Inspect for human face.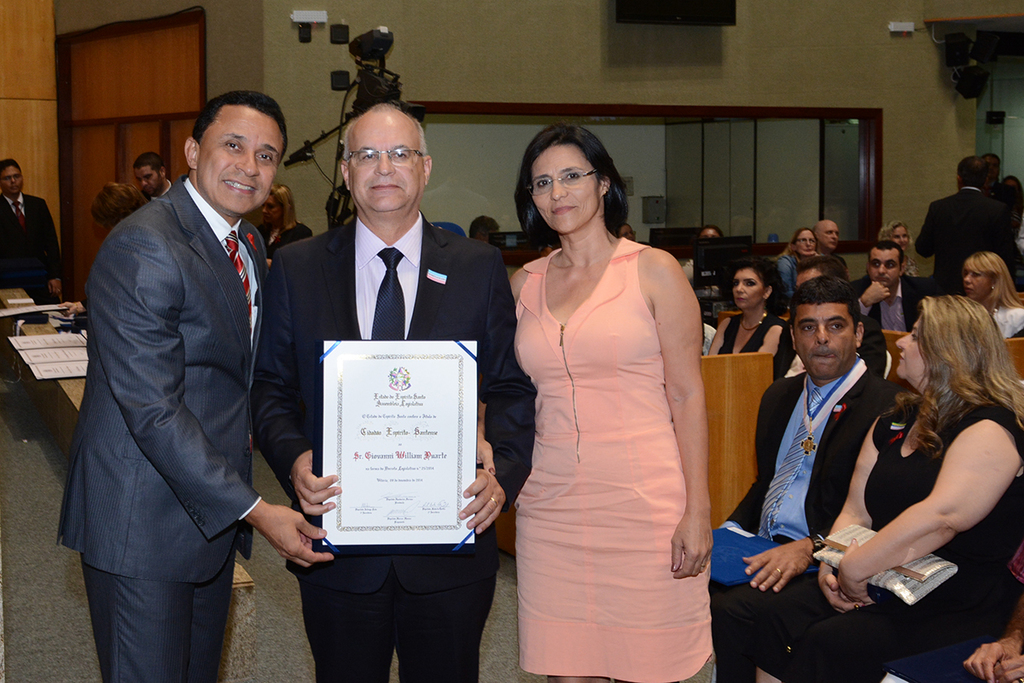
Inspection: <box>896,229,911,254</box>.
